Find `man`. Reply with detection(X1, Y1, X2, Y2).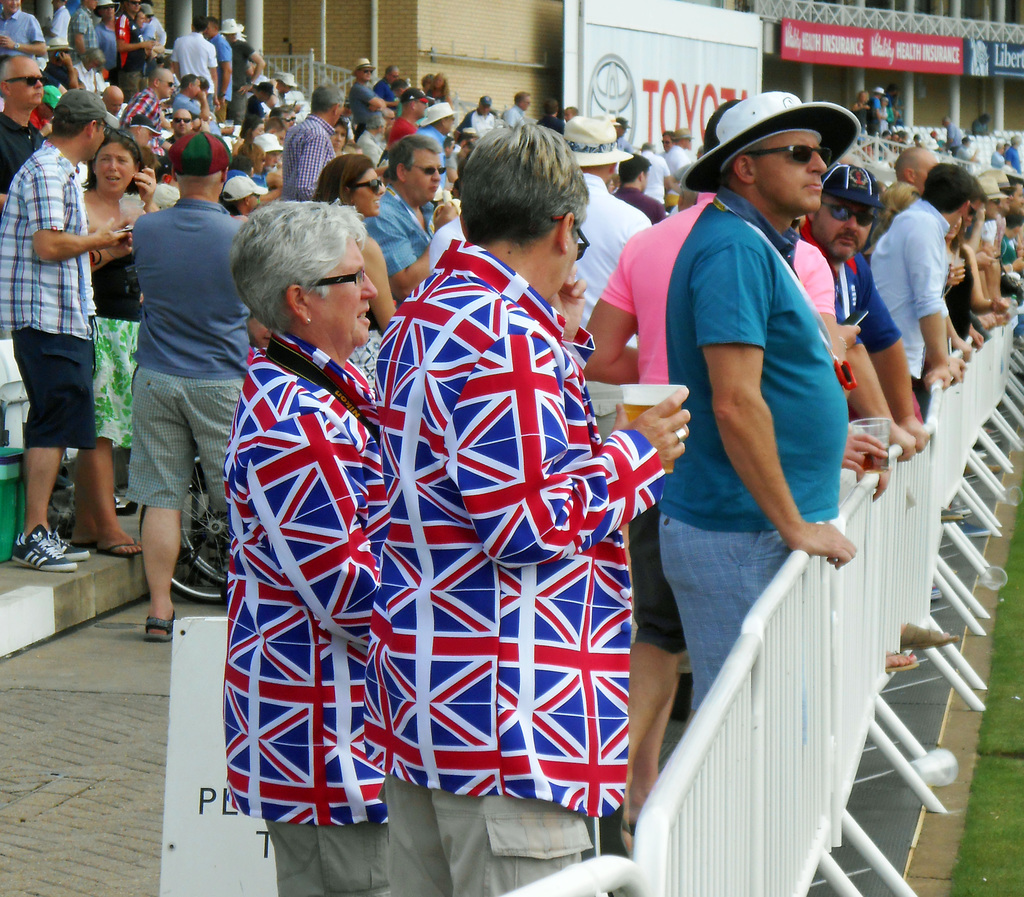
detection(461, 97, 497, 139).
